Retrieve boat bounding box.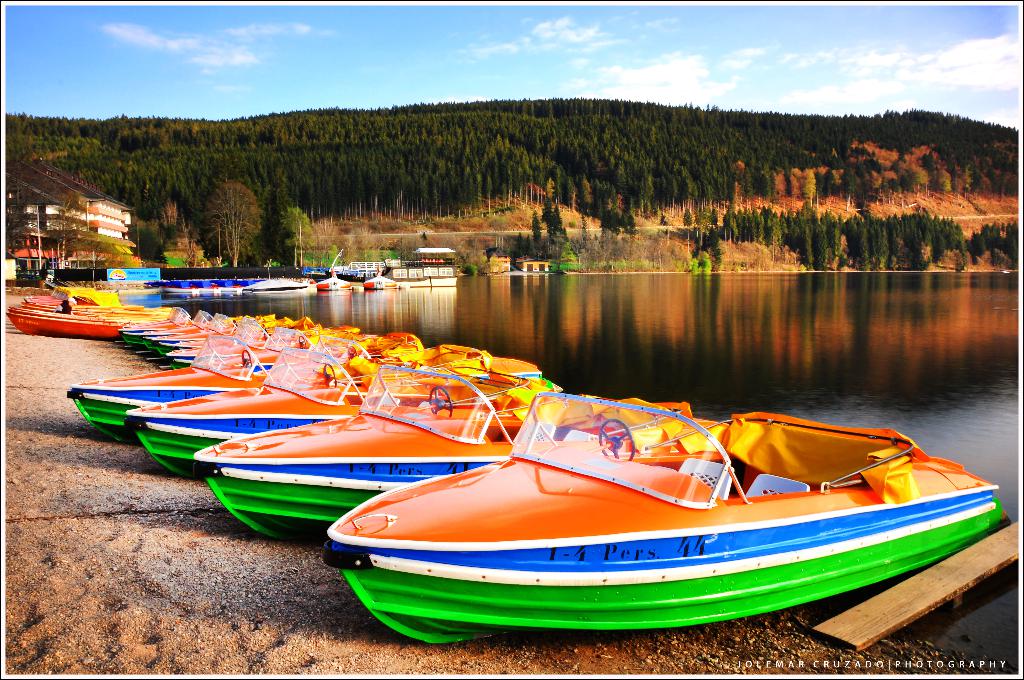
Bounding box: detection(362, 267, 400, 292).
